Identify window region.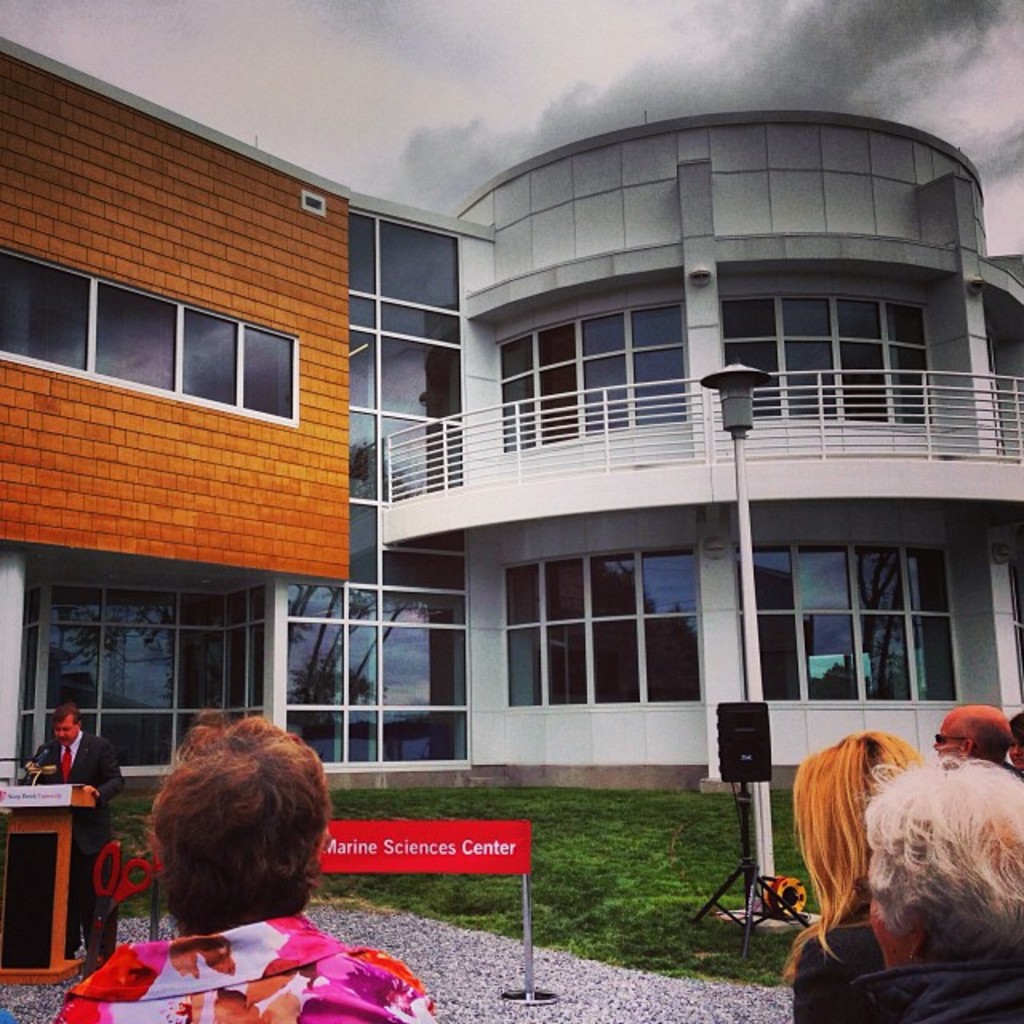
Region: box=[502, 547, 706, 712].
